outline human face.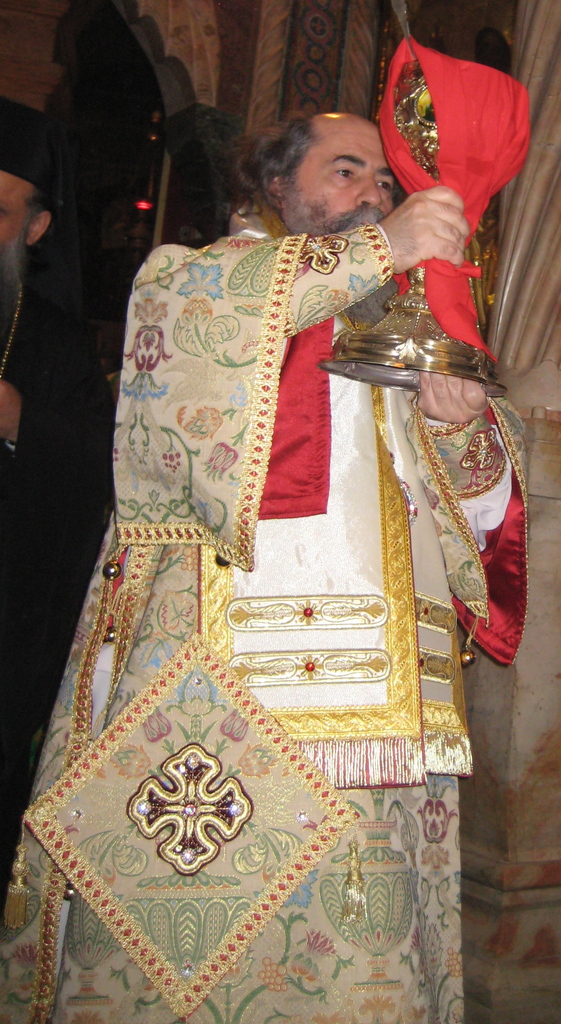
Outline: (257, 111, 394, 212).
